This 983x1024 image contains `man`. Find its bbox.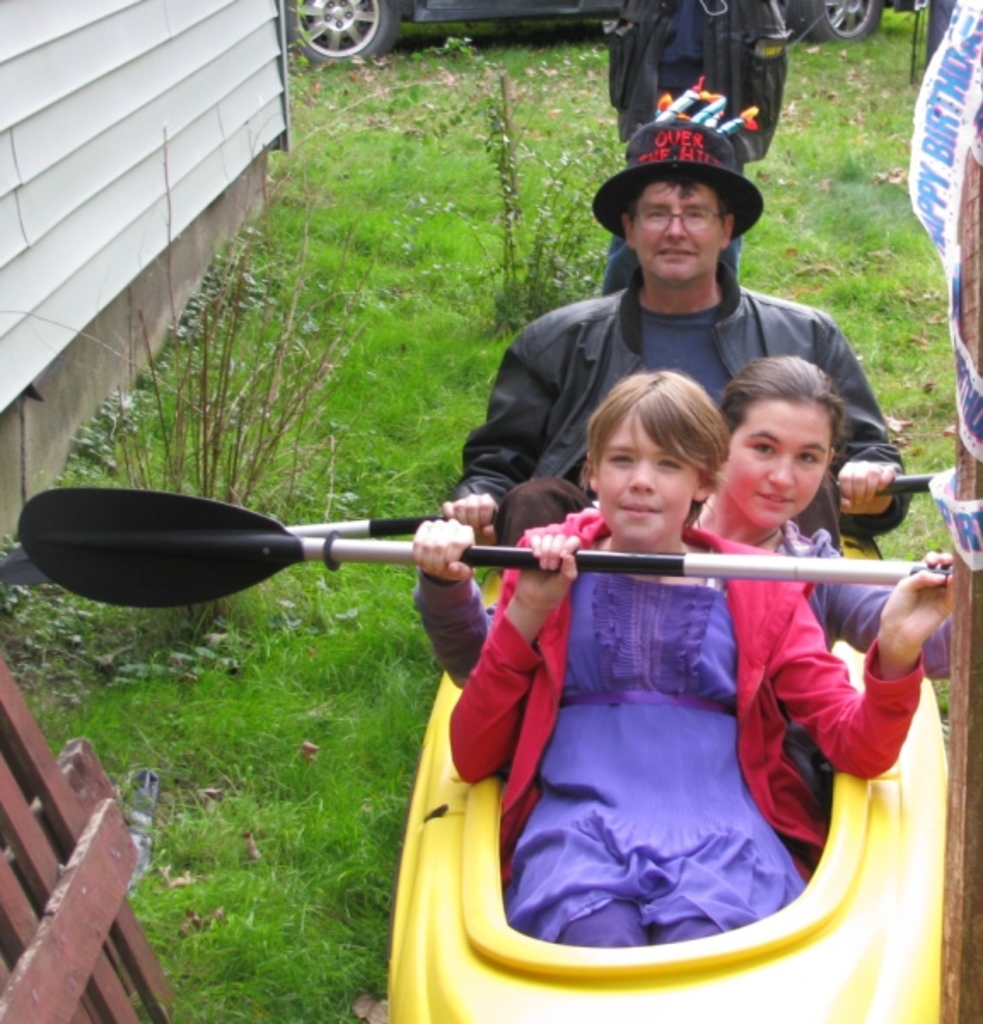
(left=608, top=0, right=788, bottom=189).
